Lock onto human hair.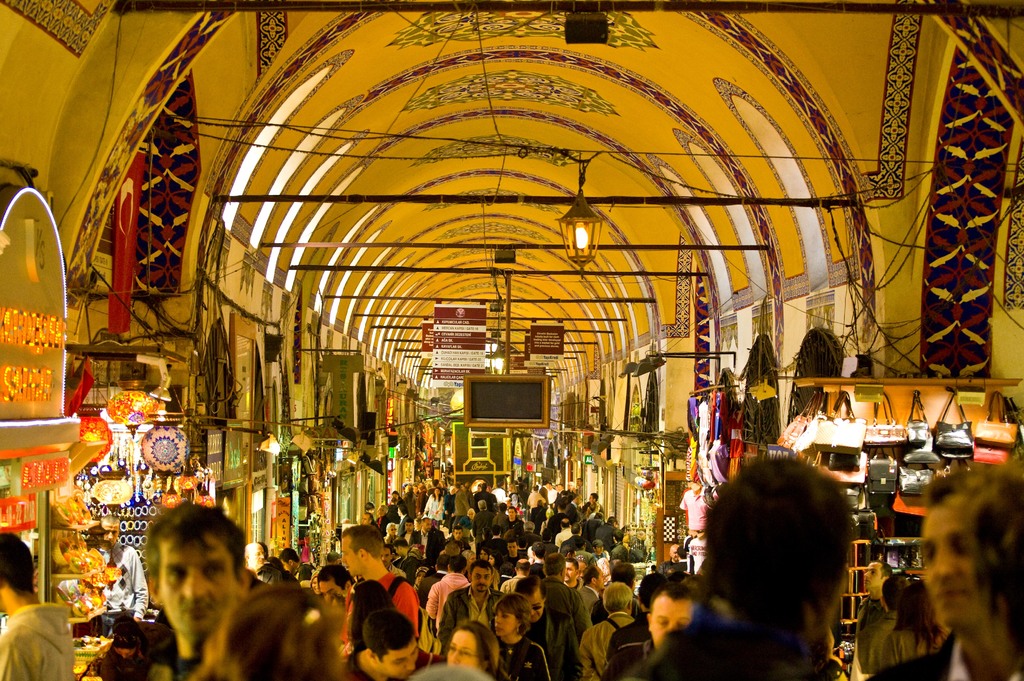
Locked: <region>409, 664, 484, 680</region>.
